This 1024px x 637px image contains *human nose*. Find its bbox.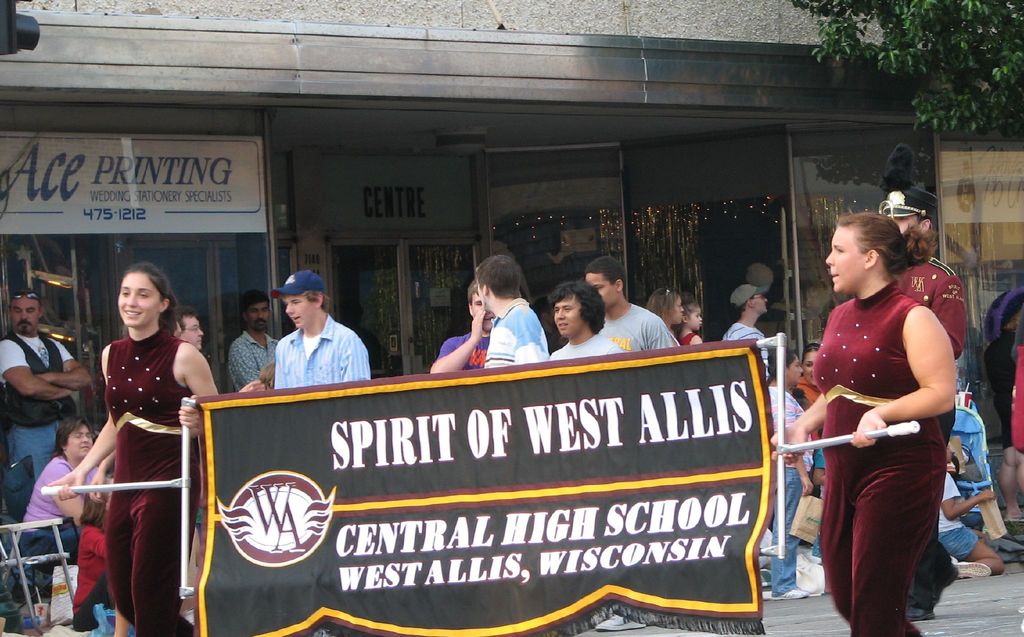
bbox=[555, 308, 564, 319].
